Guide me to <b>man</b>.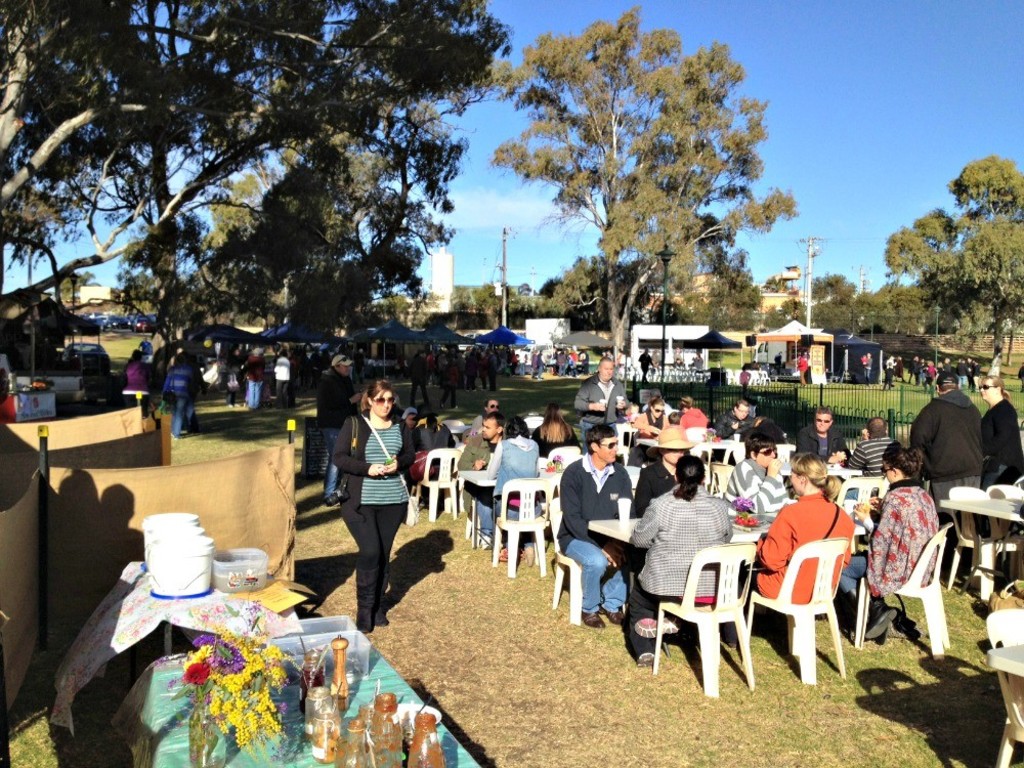
Guidance: (left=638, top=347, right=657, bottom=384).
